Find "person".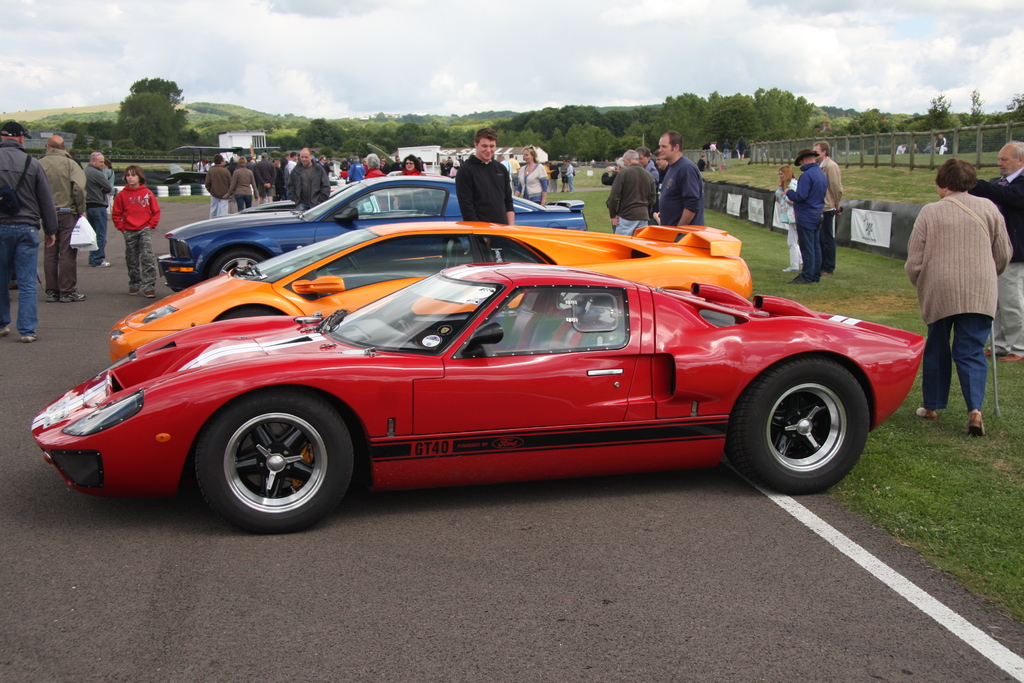
l=660, t=132, r=703, b=227.
